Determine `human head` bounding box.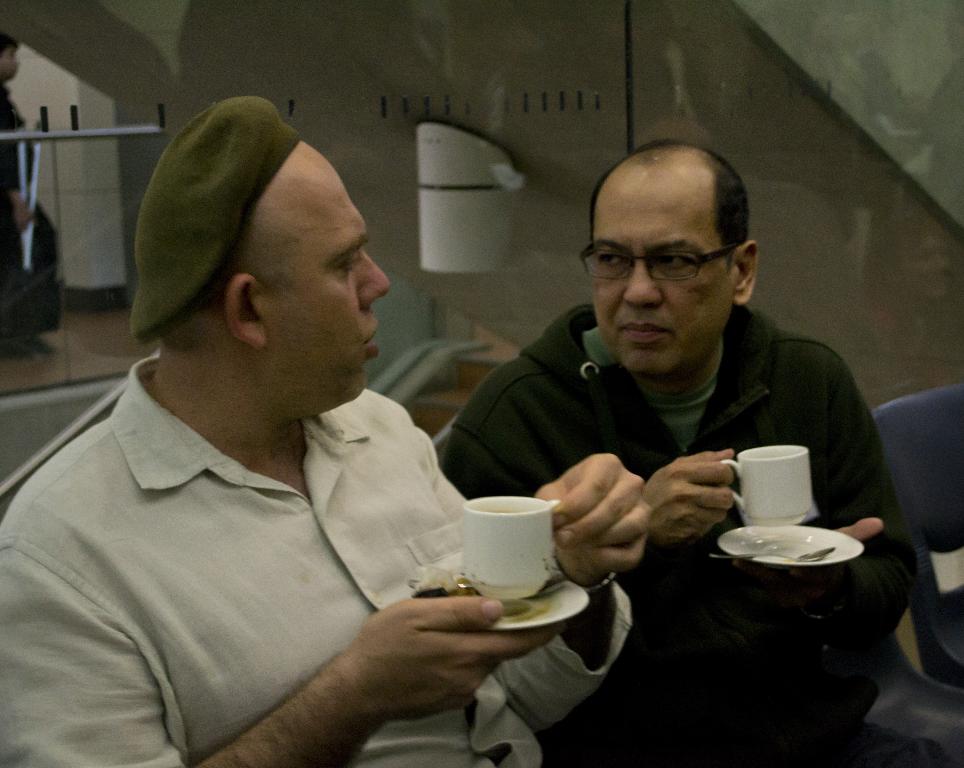
Determined: [left=136, top=99, right=395, bottom=426].
